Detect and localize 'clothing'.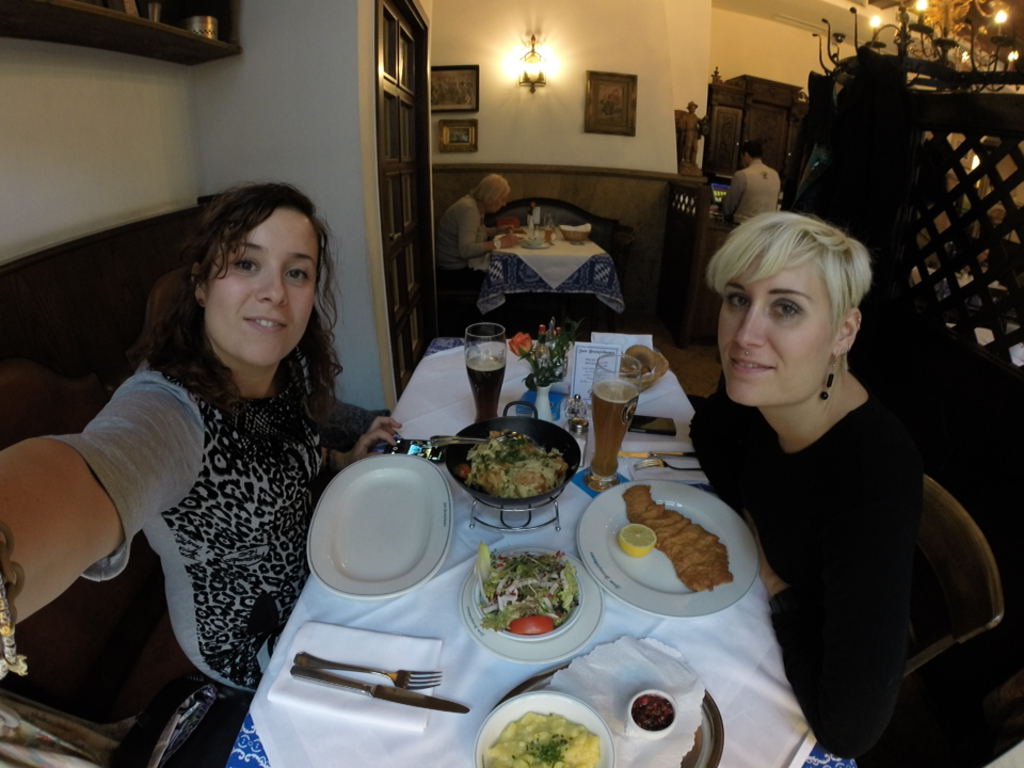
Localized at 729 162 788 226.
